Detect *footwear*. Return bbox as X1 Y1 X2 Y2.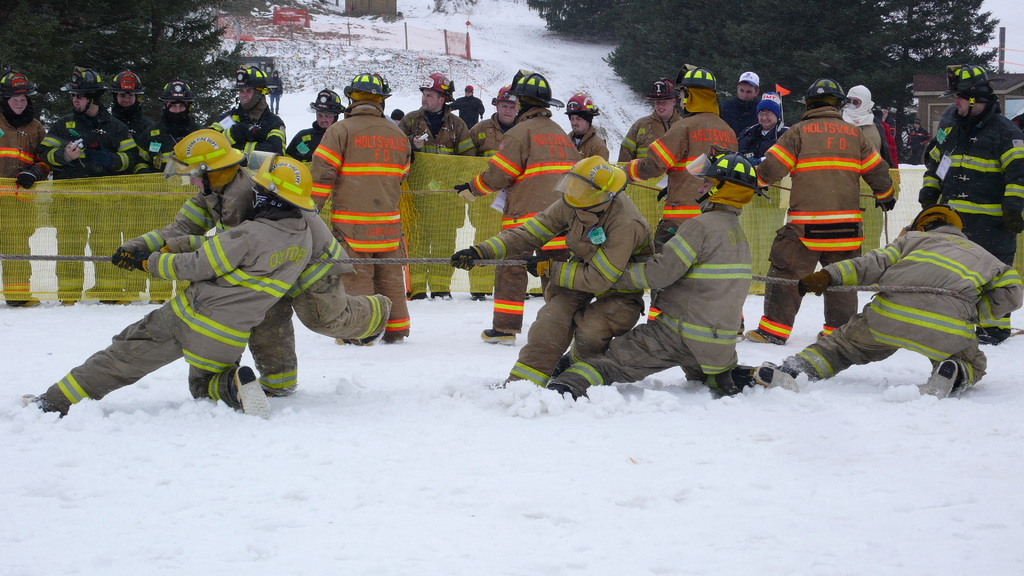
742 324 780 346.
